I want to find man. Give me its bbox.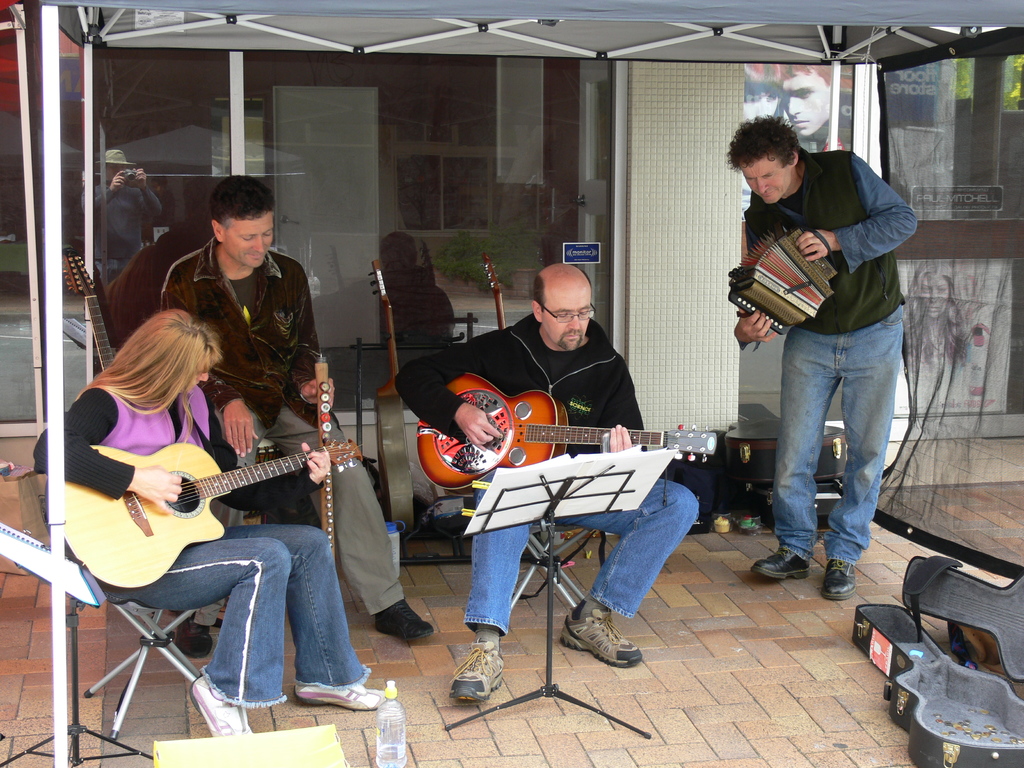
bbox(154, 172, 433, 659).
